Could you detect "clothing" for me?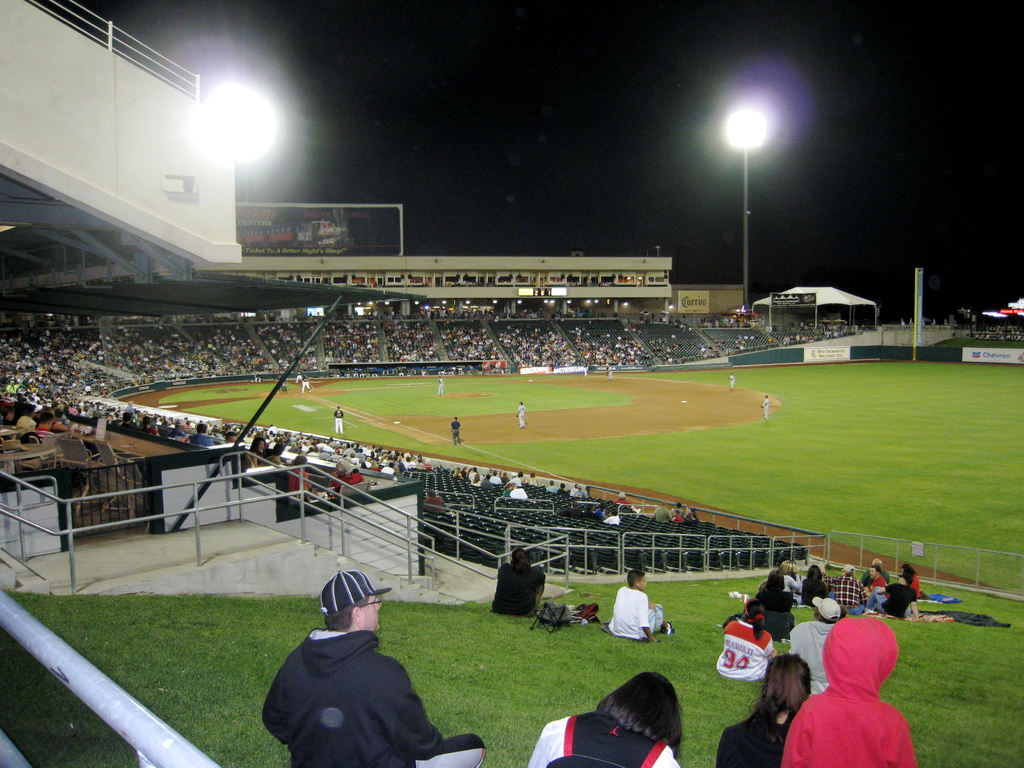
Detection result: BBox(909, 575, 916, 593).
